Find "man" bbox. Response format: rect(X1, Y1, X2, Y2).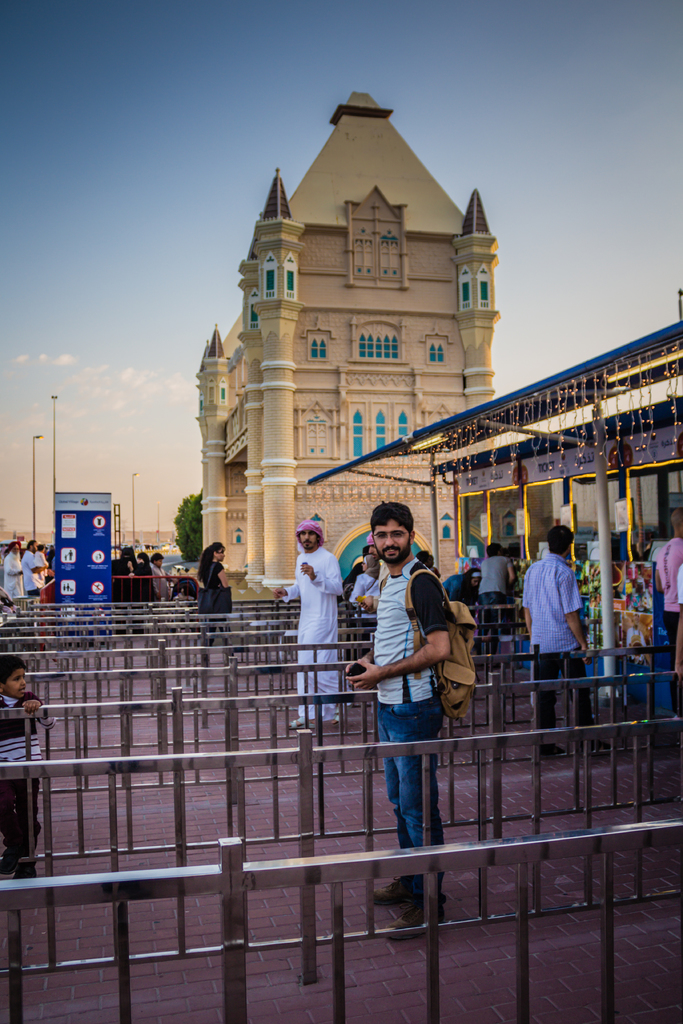
rect(647, 508, 682, 703).
